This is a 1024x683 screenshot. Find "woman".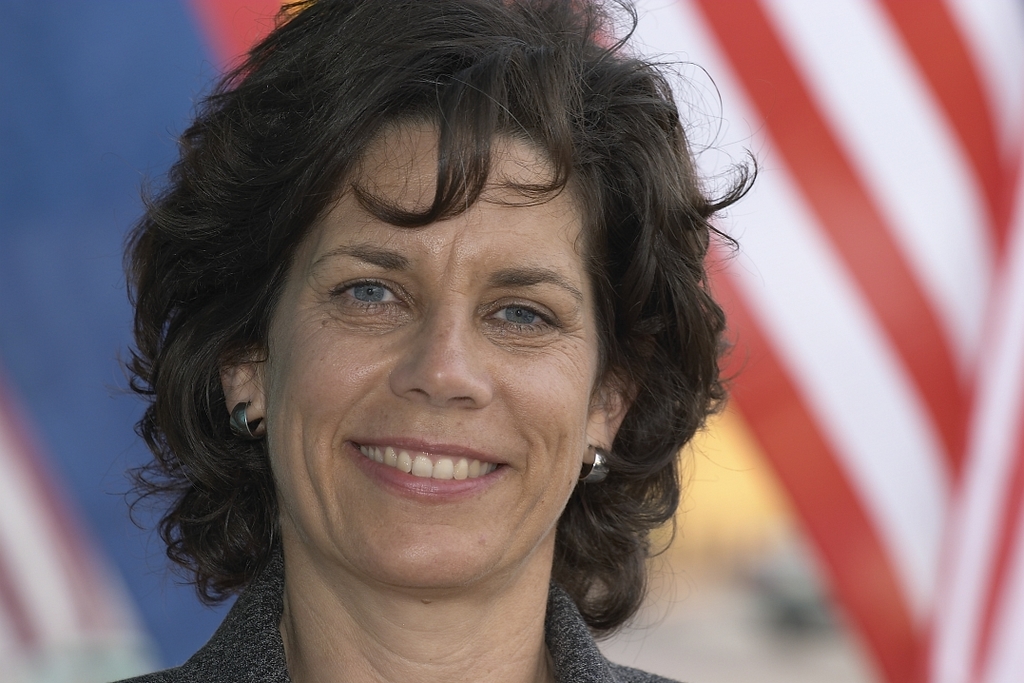
Bounding box: detection(102, 37, 802, 682).
